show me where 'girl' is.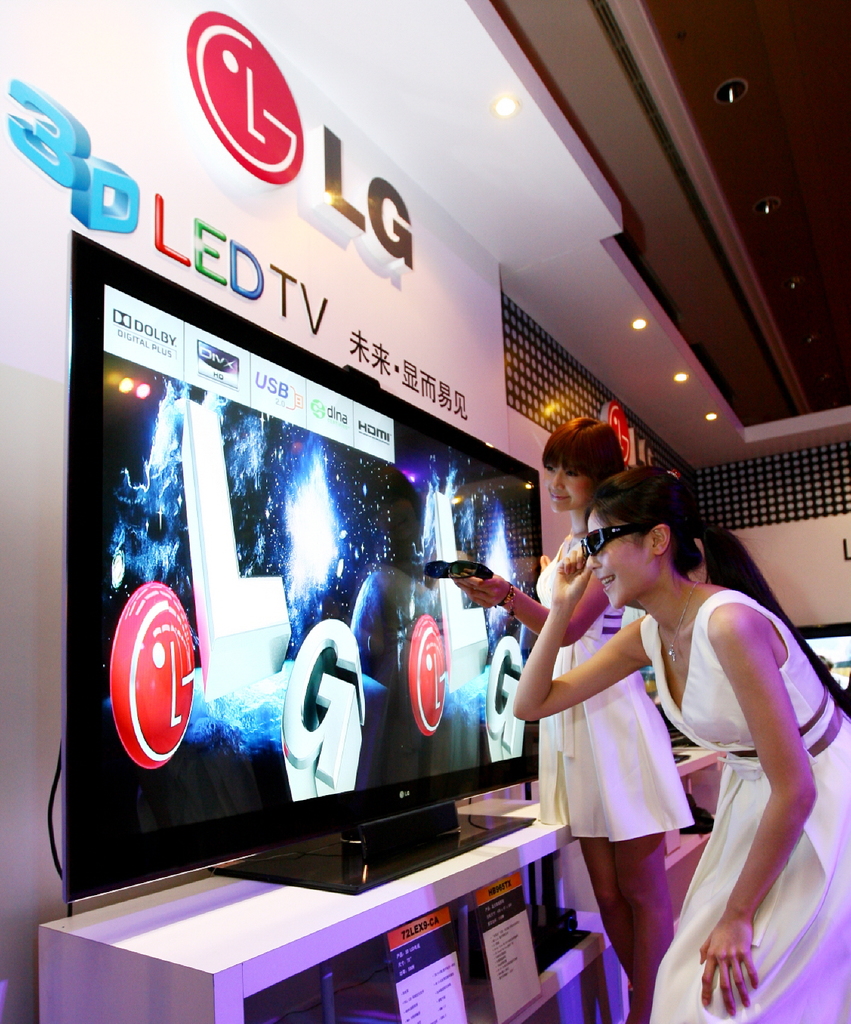
'girl' is at [510, 463, 850, 1023].
